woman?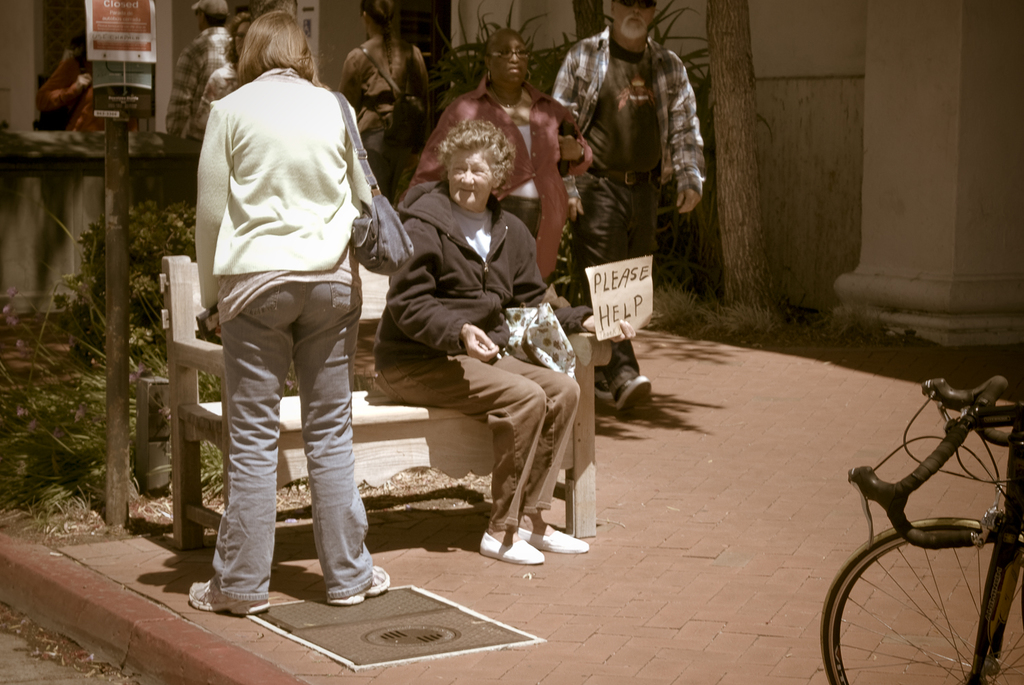
rect(165, 16, 395, 602)
